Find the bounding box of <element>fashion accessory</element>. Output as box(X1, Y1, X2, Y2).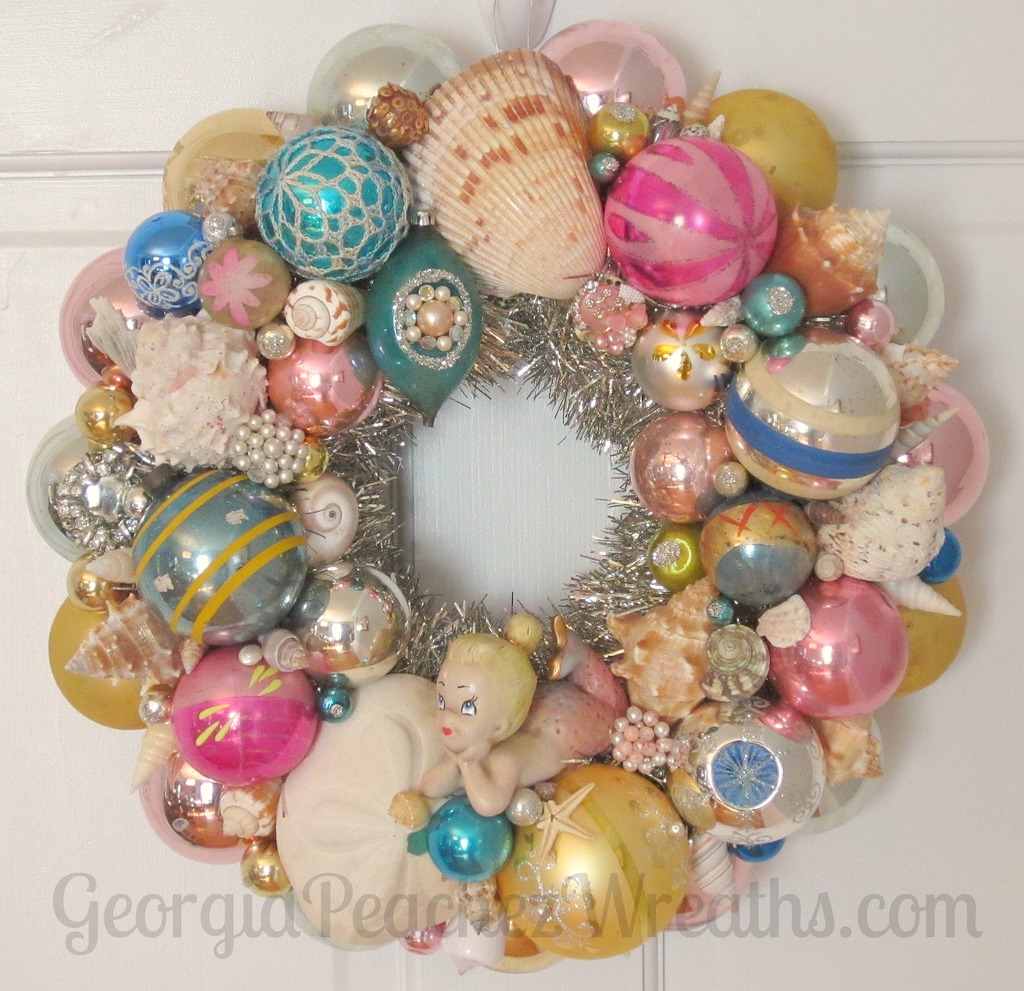
box(23, 0, 992, 975).
